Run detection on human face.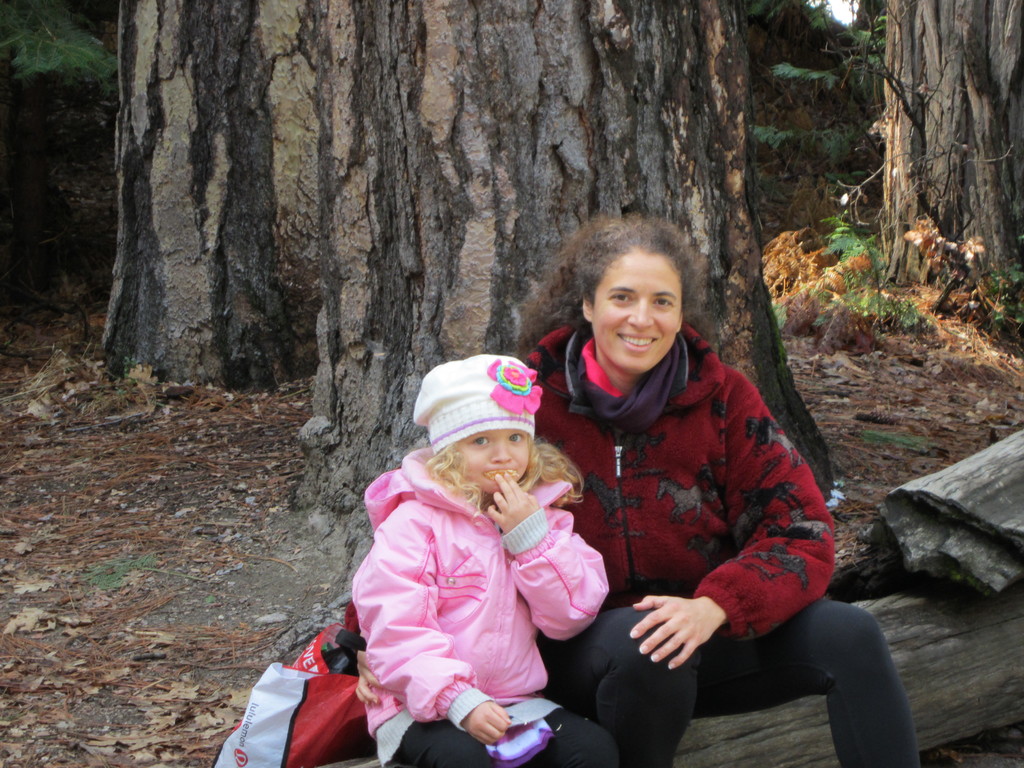
Result: [596, 250, 682, 373].
